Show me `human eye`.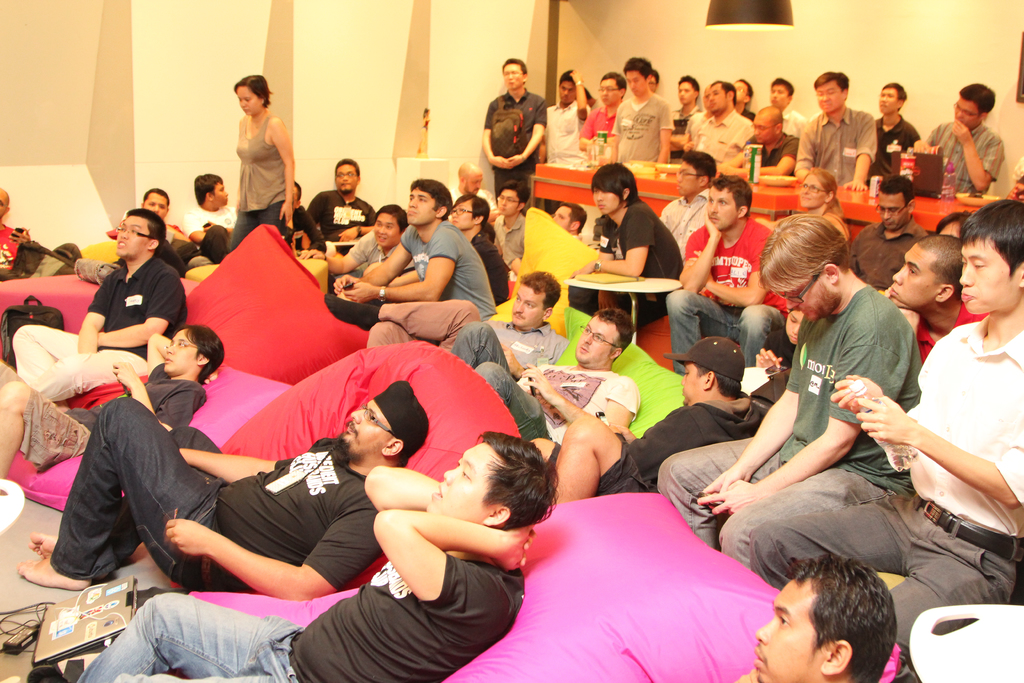
`human eye` is here: crop(461, 470, 472, 482).
